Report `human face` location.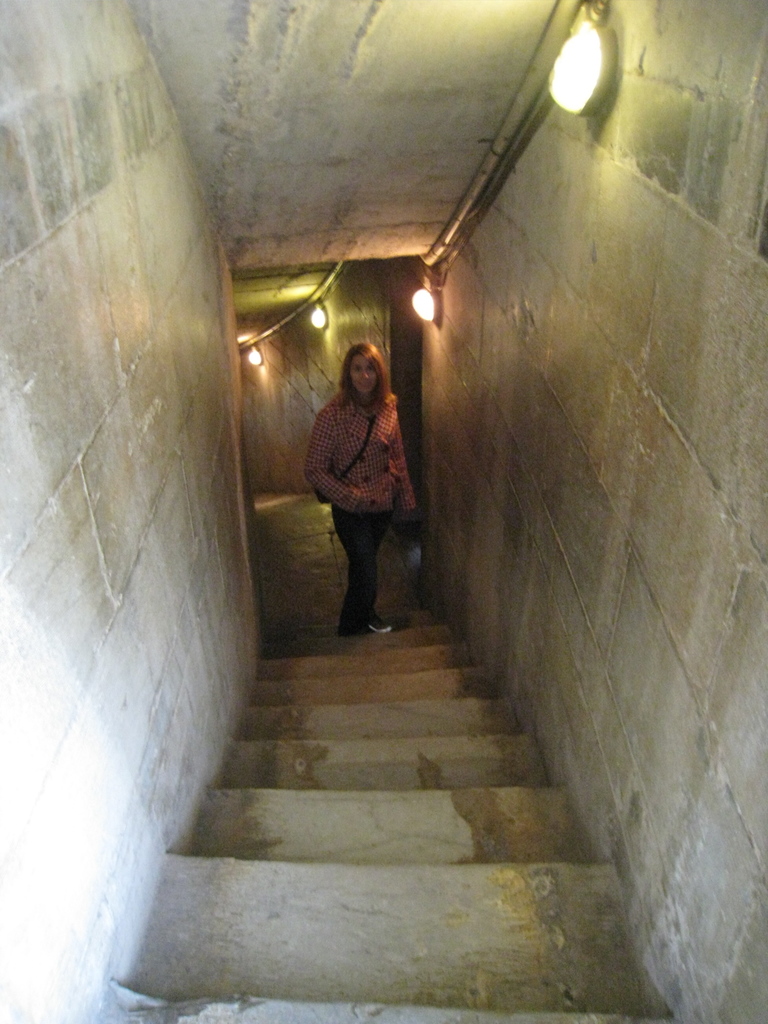
Report: bbox=[346, 356, 383, 395].
